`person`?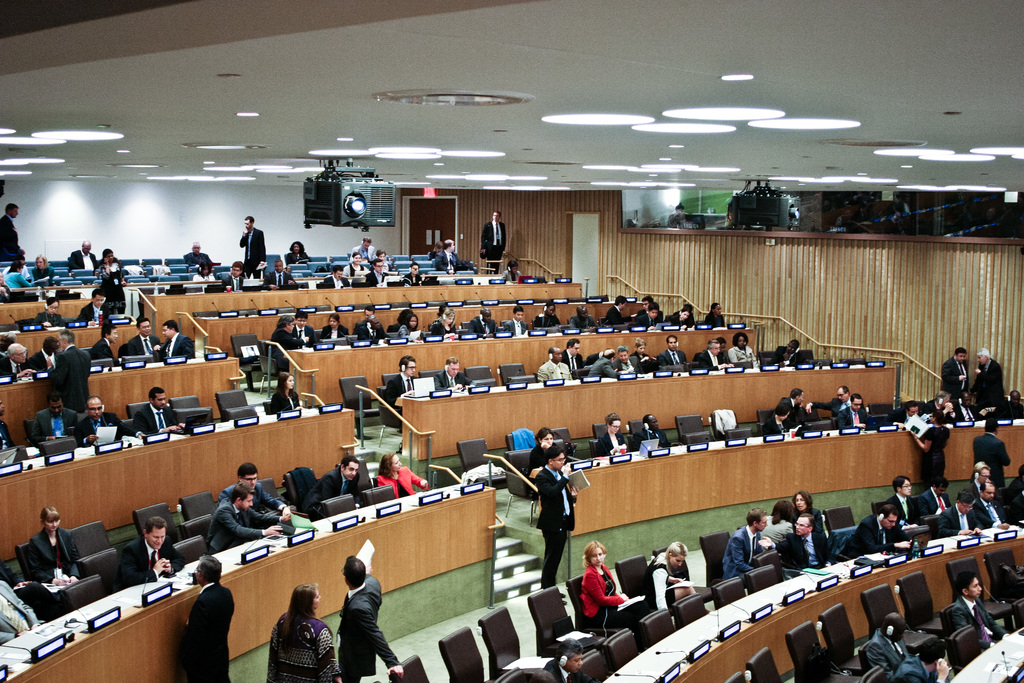
locate(431, 307, 453, 343)
